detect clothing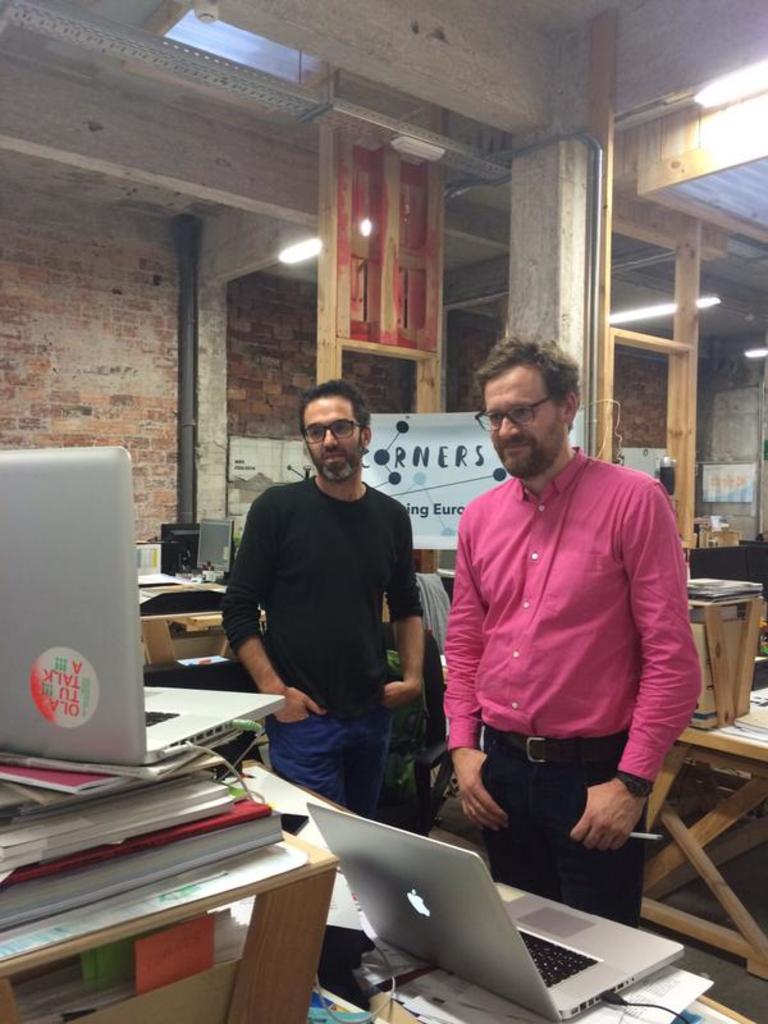
445,444,709,934
